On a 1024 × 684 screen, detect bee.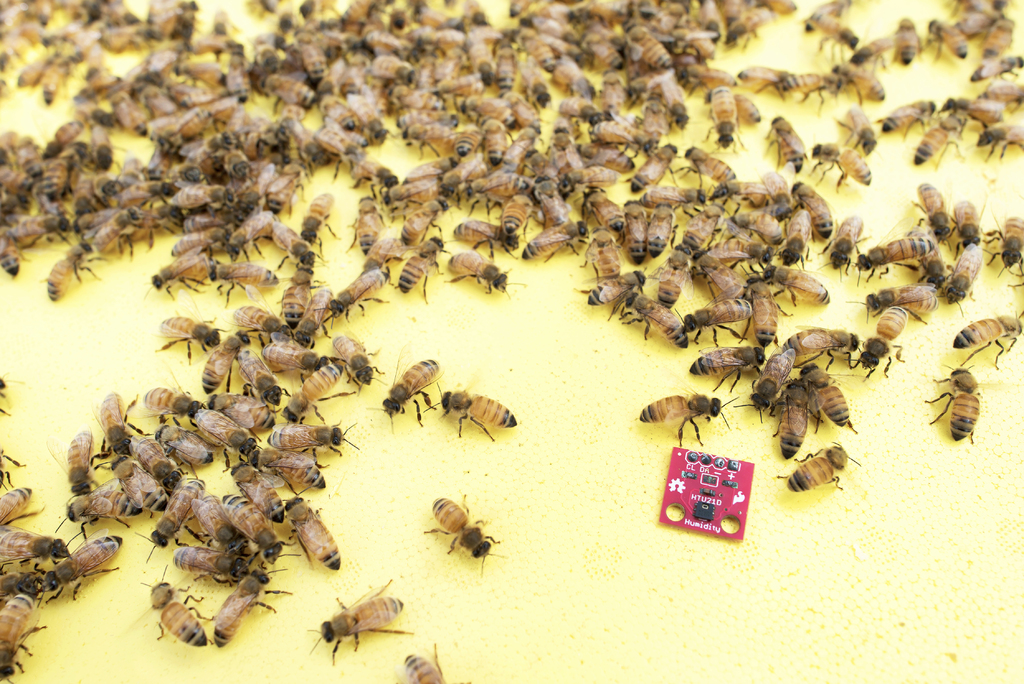
box(638, 388, 734, 443).
